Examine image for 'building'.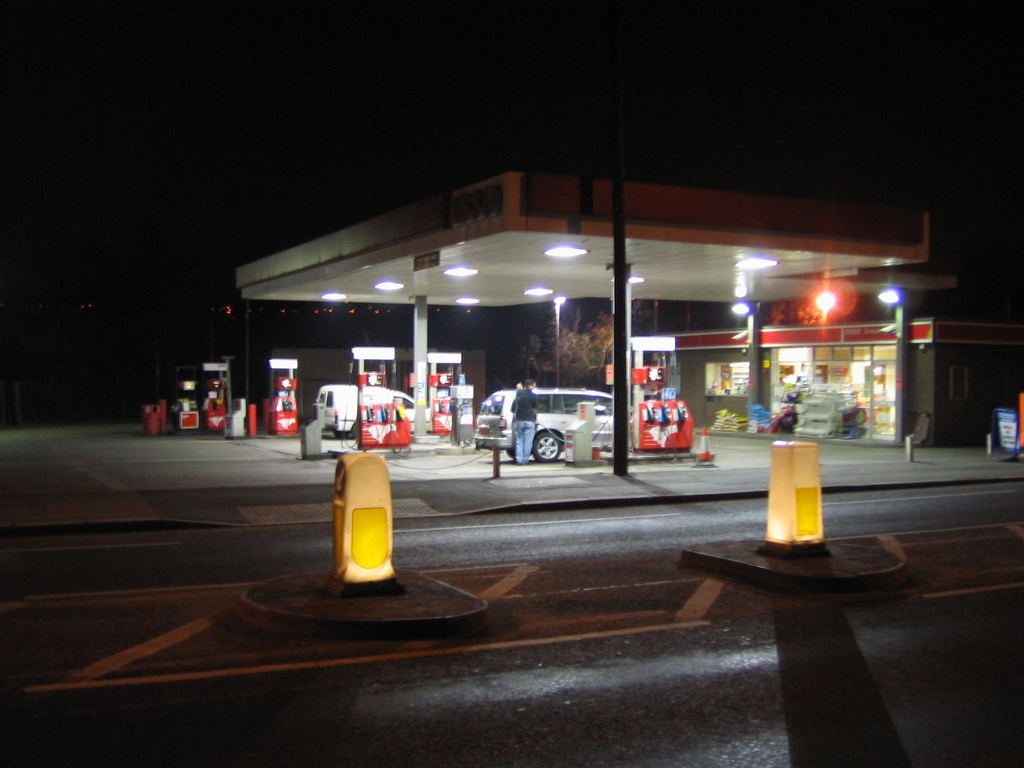
Examination result: x1=678, y1=316, x2=1023, y2=442.
